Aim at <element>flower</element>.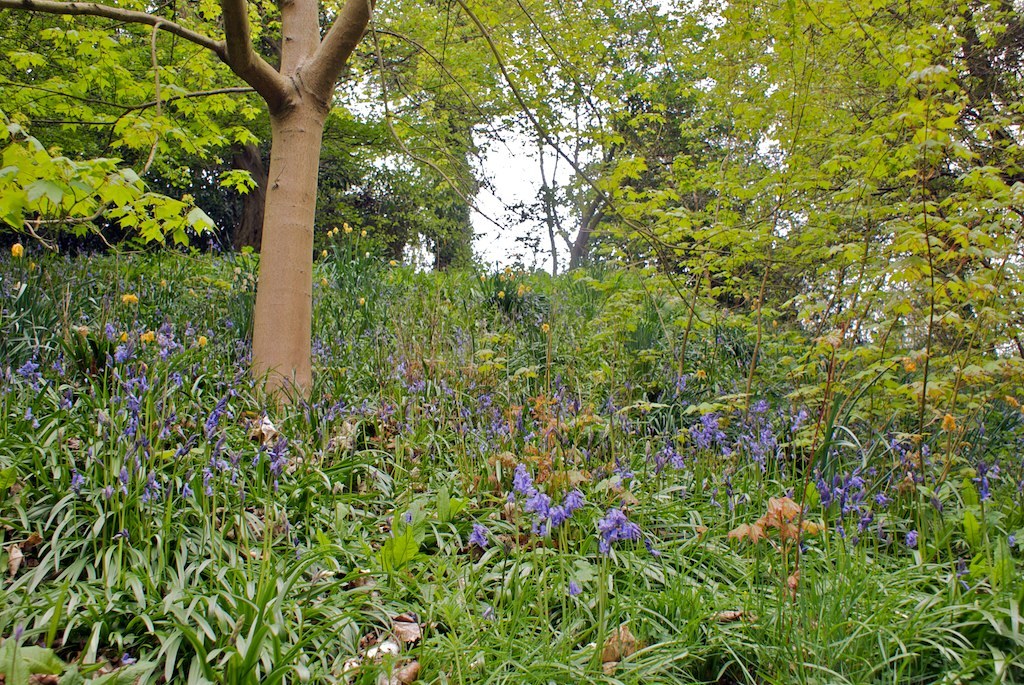
Aimed at 599, 510, 640, 536.
